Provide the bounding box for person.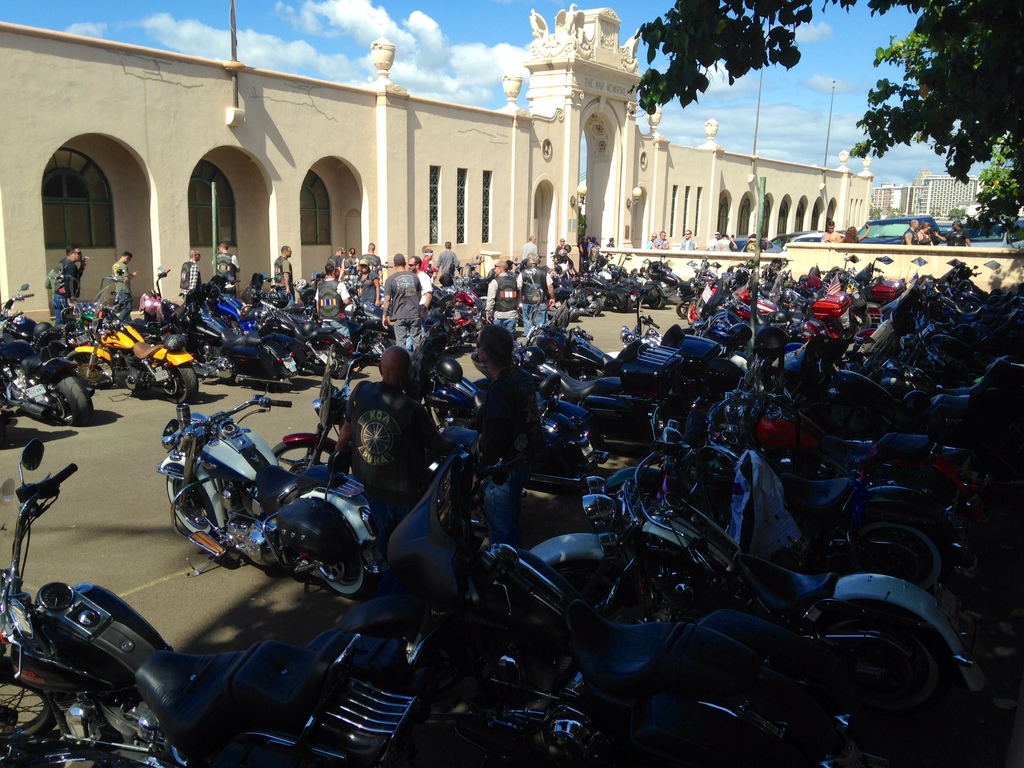
locate(682, 230, 697, 250).
